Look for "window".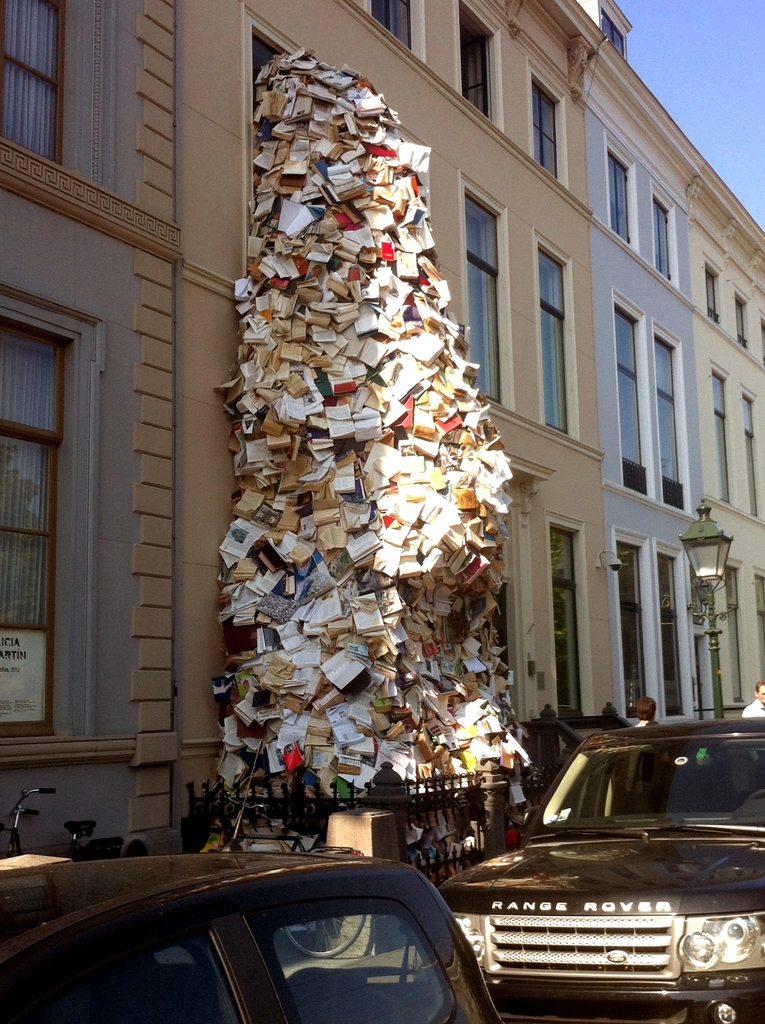
Found: [left=609, top=527, right=663, bottom=726].
